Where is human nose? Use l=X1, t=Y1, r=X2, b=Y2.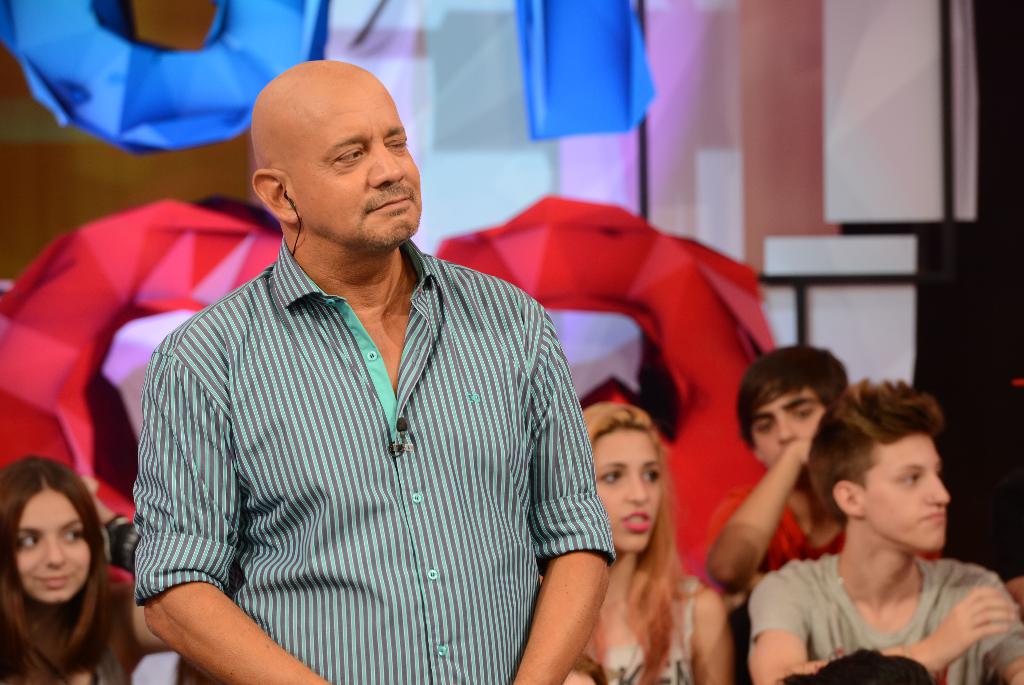
l=778, t=416, r=794, b=442.
